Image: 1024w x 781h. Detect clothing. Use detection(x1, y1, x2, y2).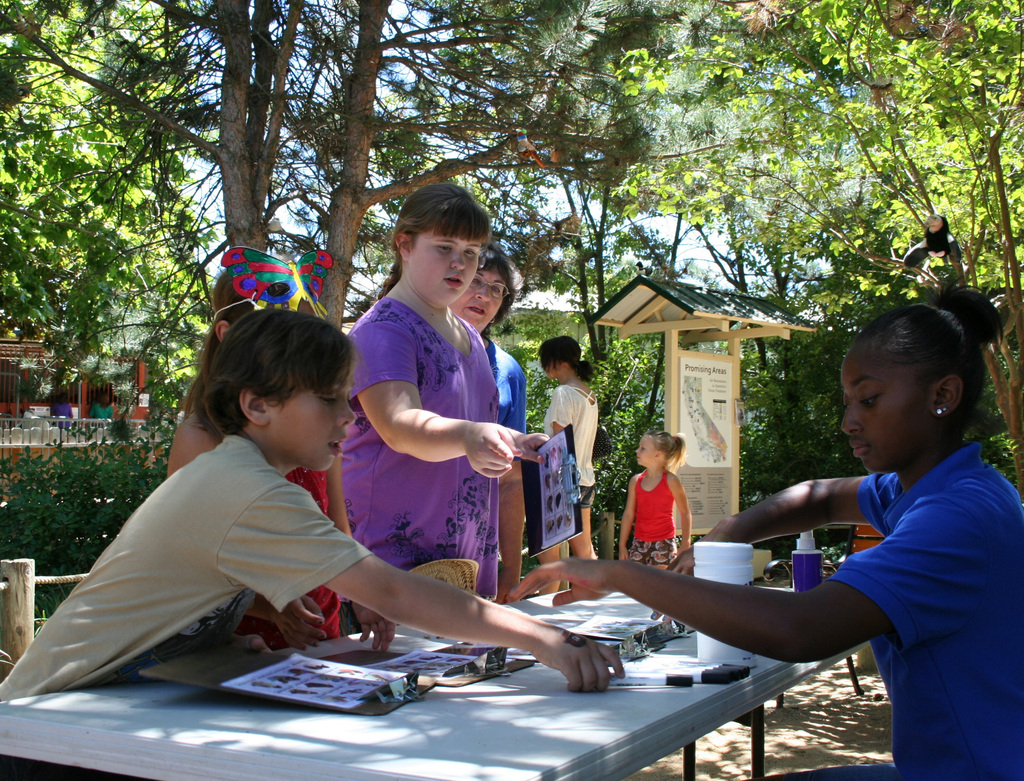
detection(795, 436, 1023, 778).
